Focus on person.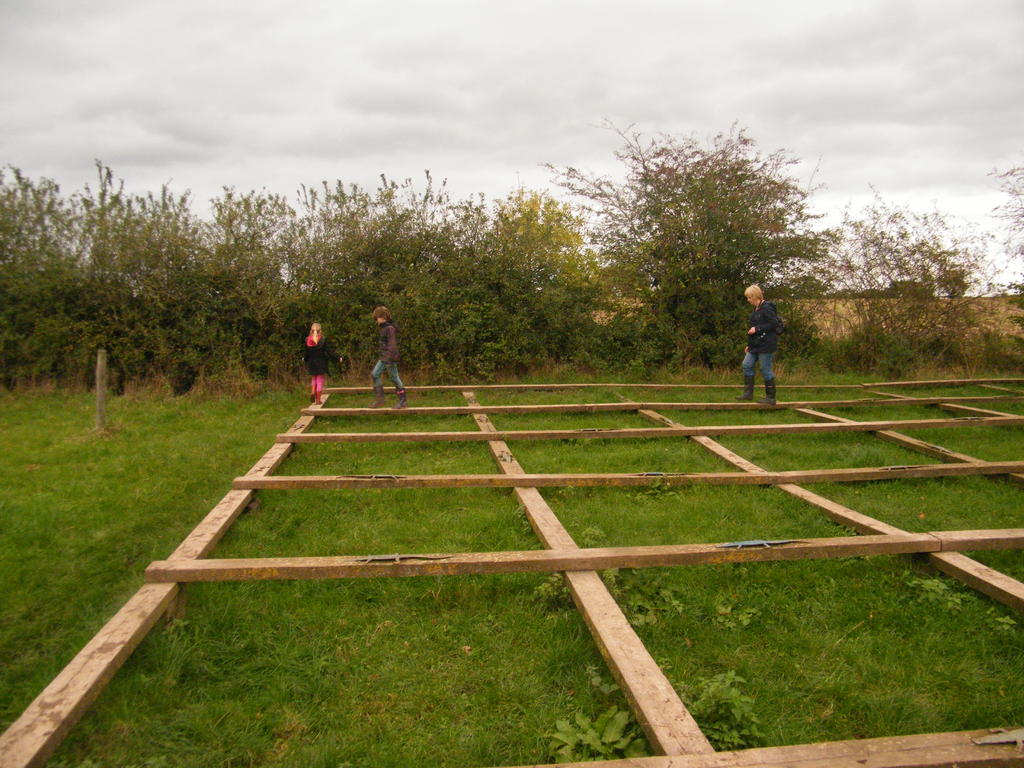
Focused at [left=367, top=298, right=411, bottom=399].
